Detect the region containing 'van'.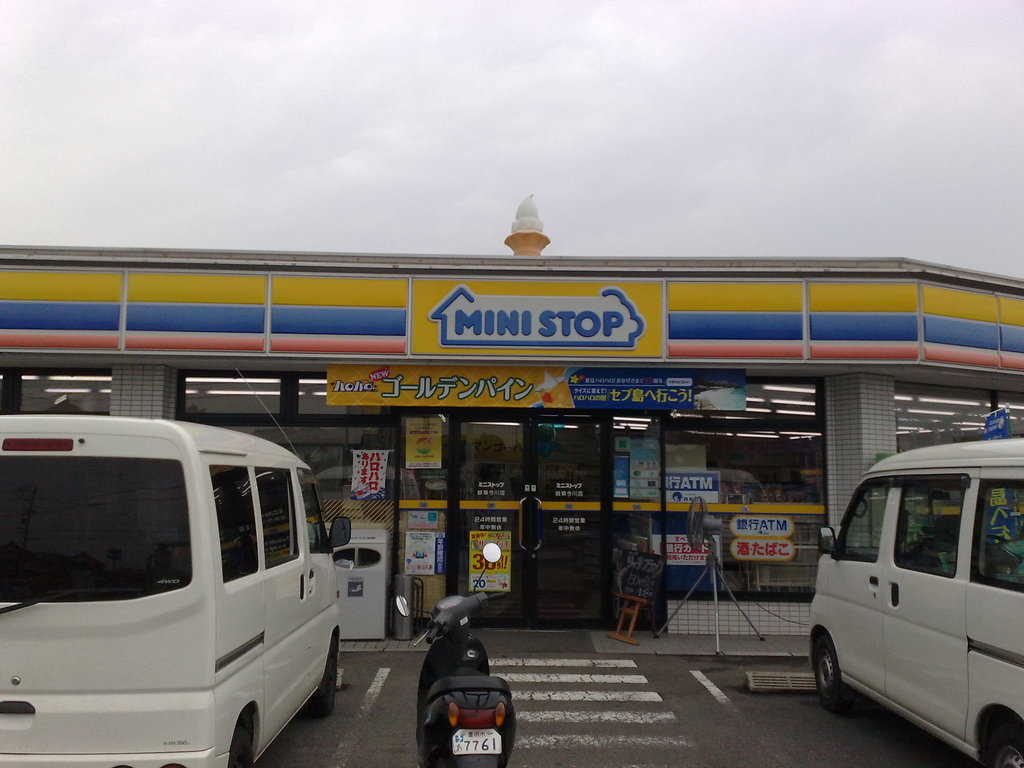
x1=0, y1=363, x2=385, y2=767.
